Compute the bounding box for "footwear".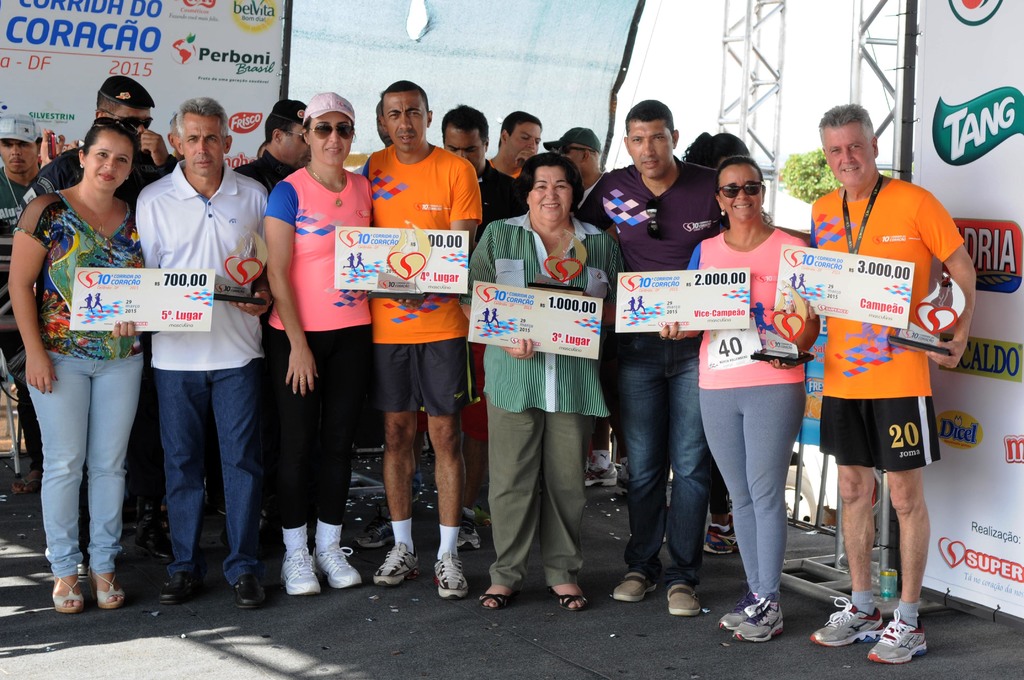
bbox=[582, 459, 611, 489].
